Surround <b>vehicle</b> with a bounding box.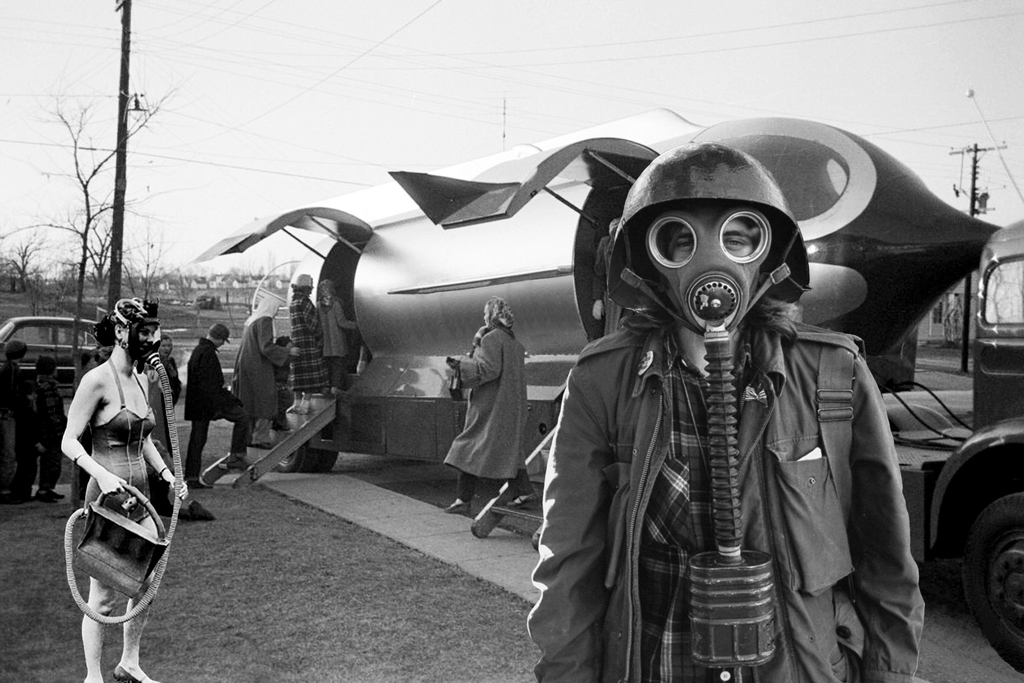
[x1=0, y1=309, x2=102, y2=392].
